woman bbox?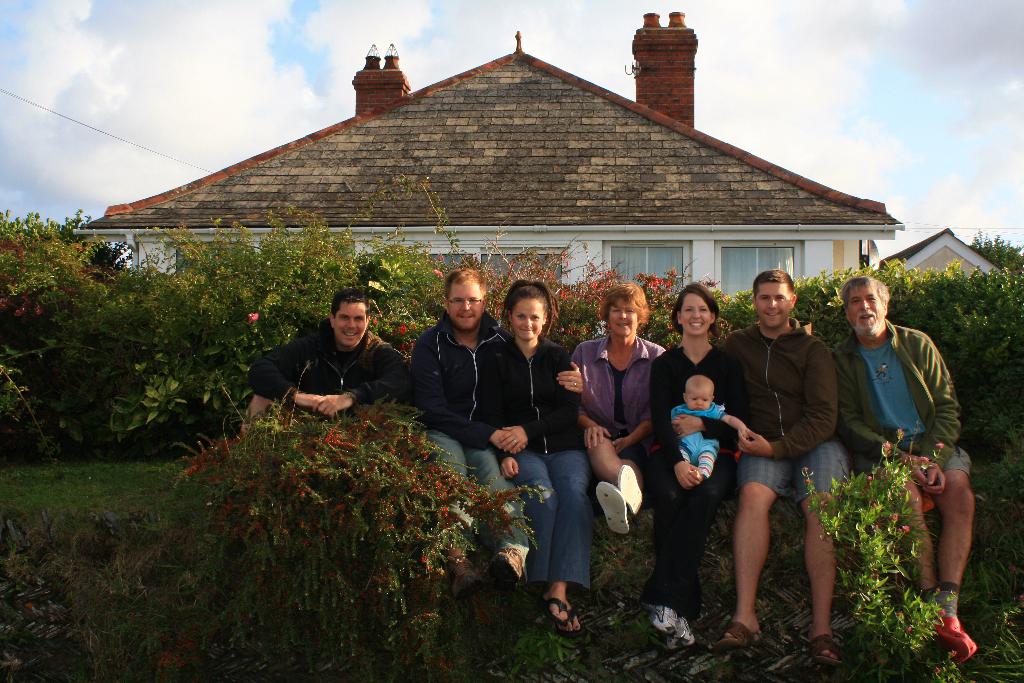
<box>640,283,751,645</box>
